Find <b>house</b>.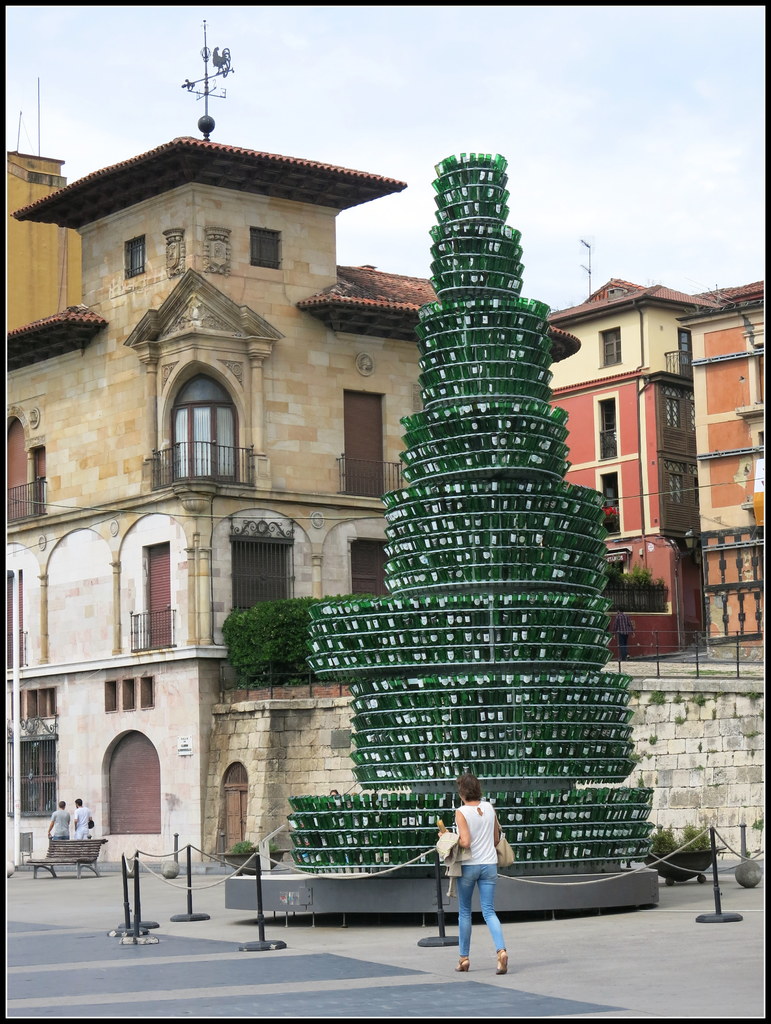
20,101,680,902.
